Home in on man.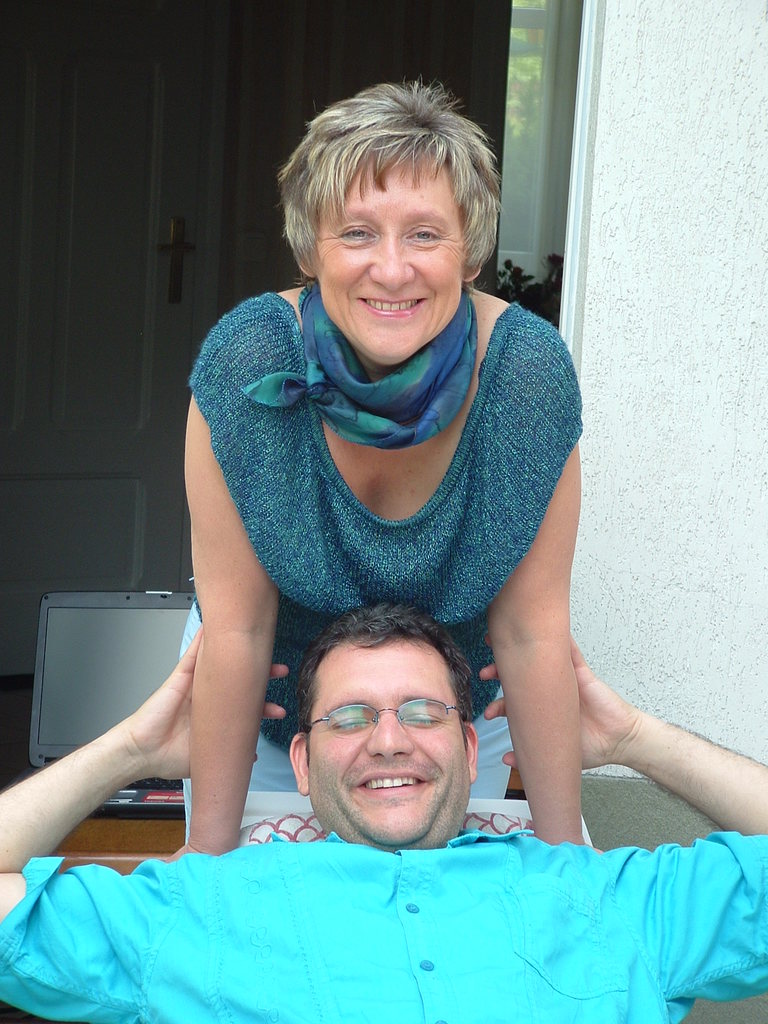
Homed in at [0,587,767,1023].
